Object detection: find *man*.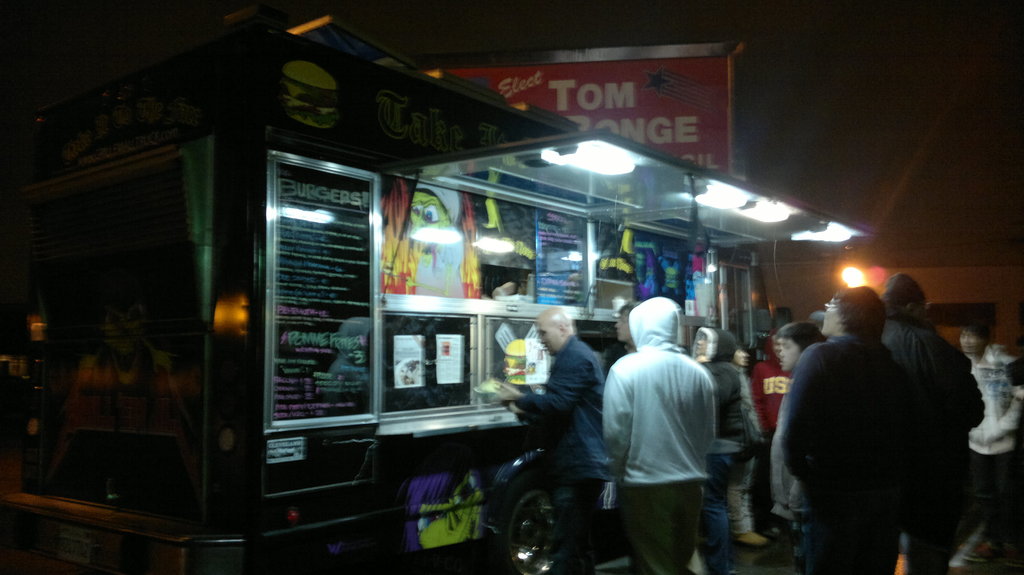
bbox(612, 303, 638, 368).
